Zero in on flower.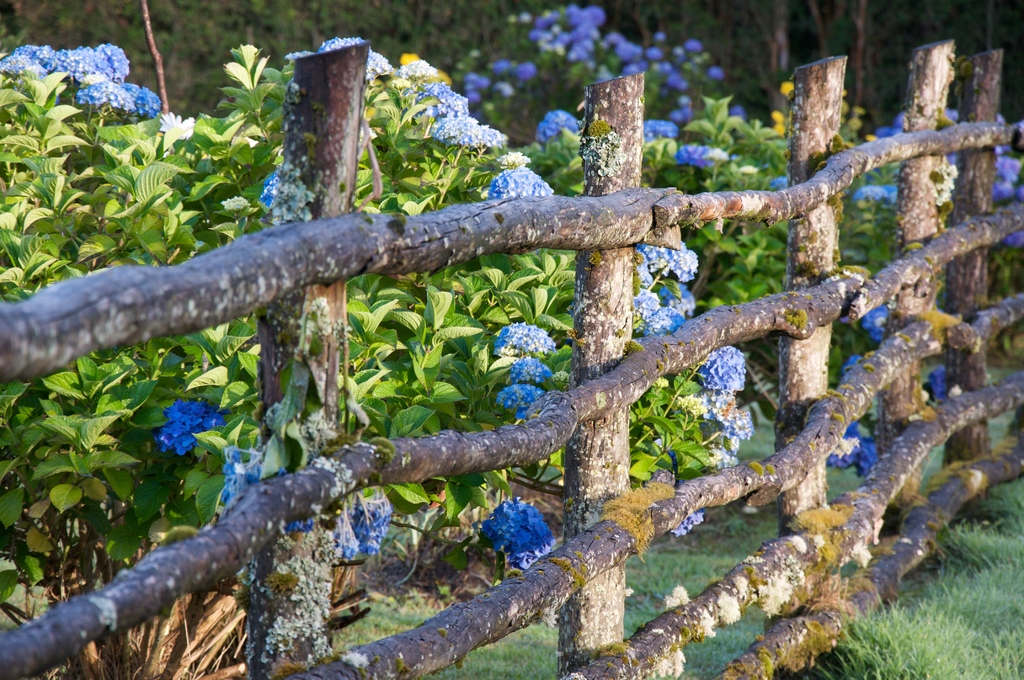
Zeroed in: 859 309 891 344.
